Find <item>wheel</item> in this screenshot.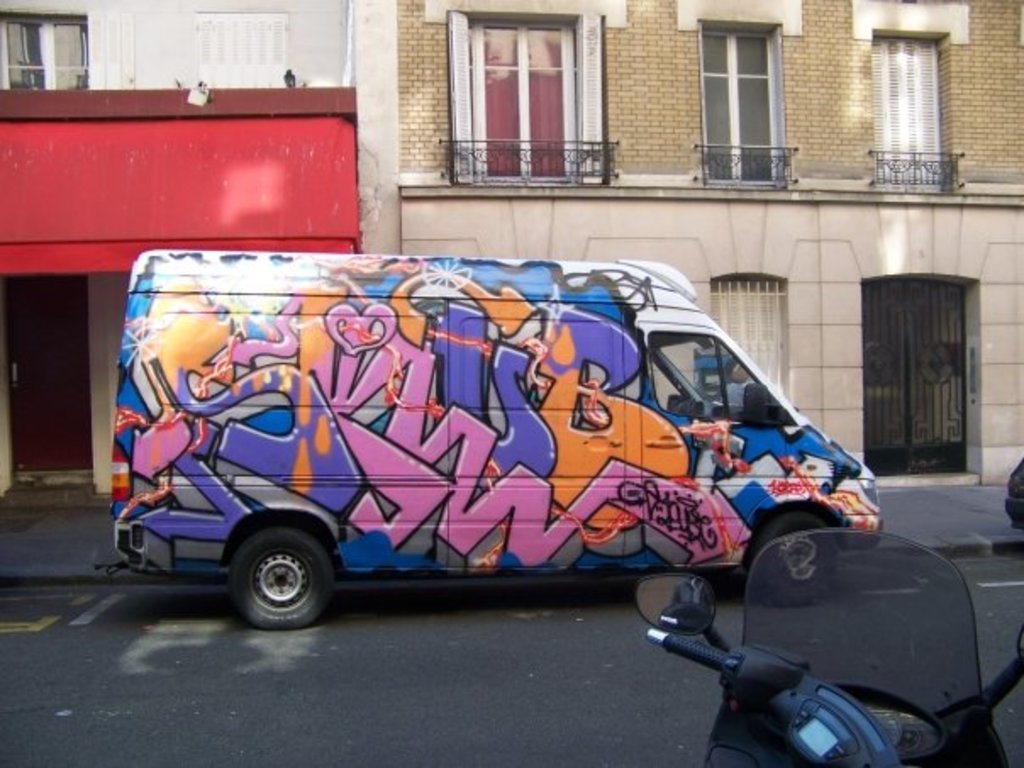
The bounding box for <item>wheel</item> is {"x1": 220, "y1": 526, "x2": 337, "y2": 631}.
